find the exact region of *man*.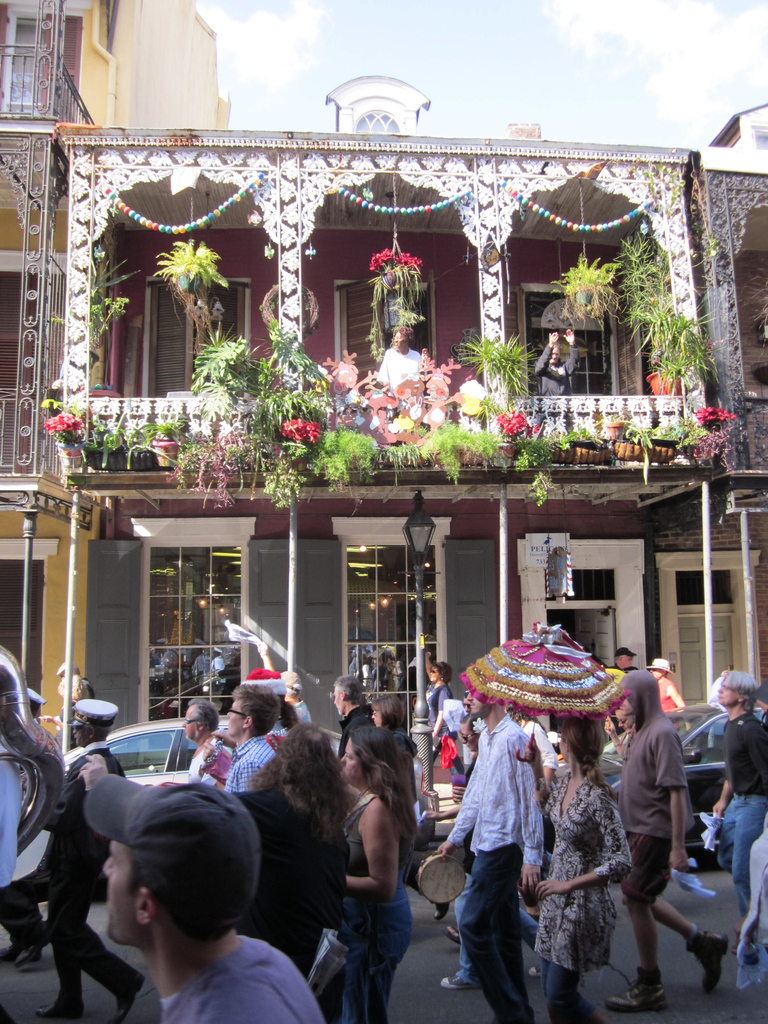
Exact region: [x1=81, y1=772, x2=327, y2=1023].
